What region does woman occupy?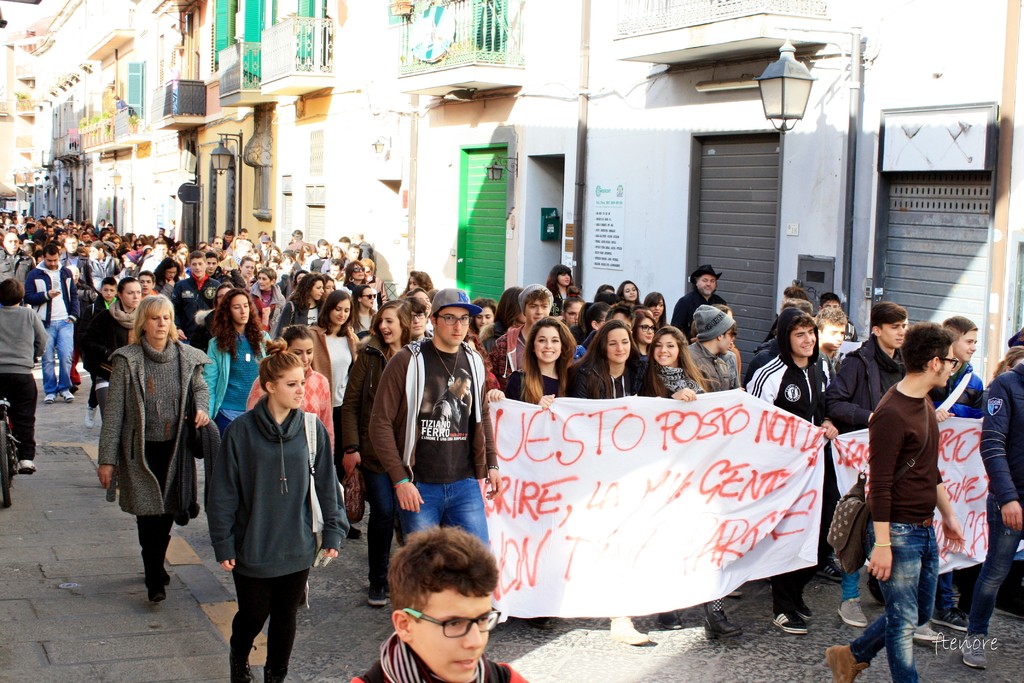
left=340, top=296, right=416, bottom=606.
